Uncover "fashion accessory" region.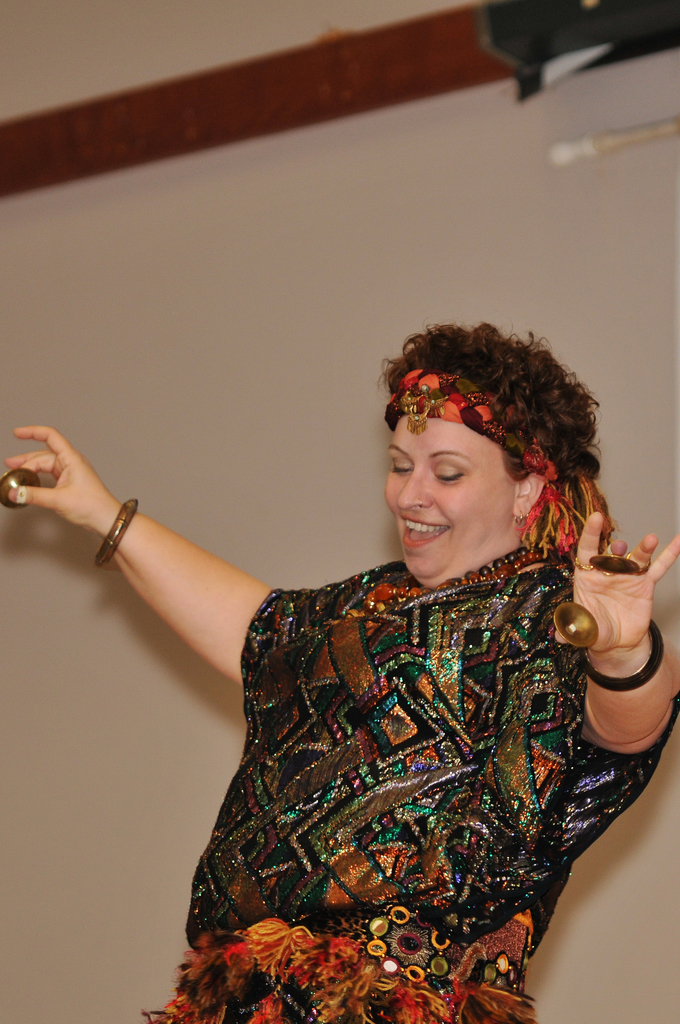
Uncovered: box(98, 497, 140, 567).
